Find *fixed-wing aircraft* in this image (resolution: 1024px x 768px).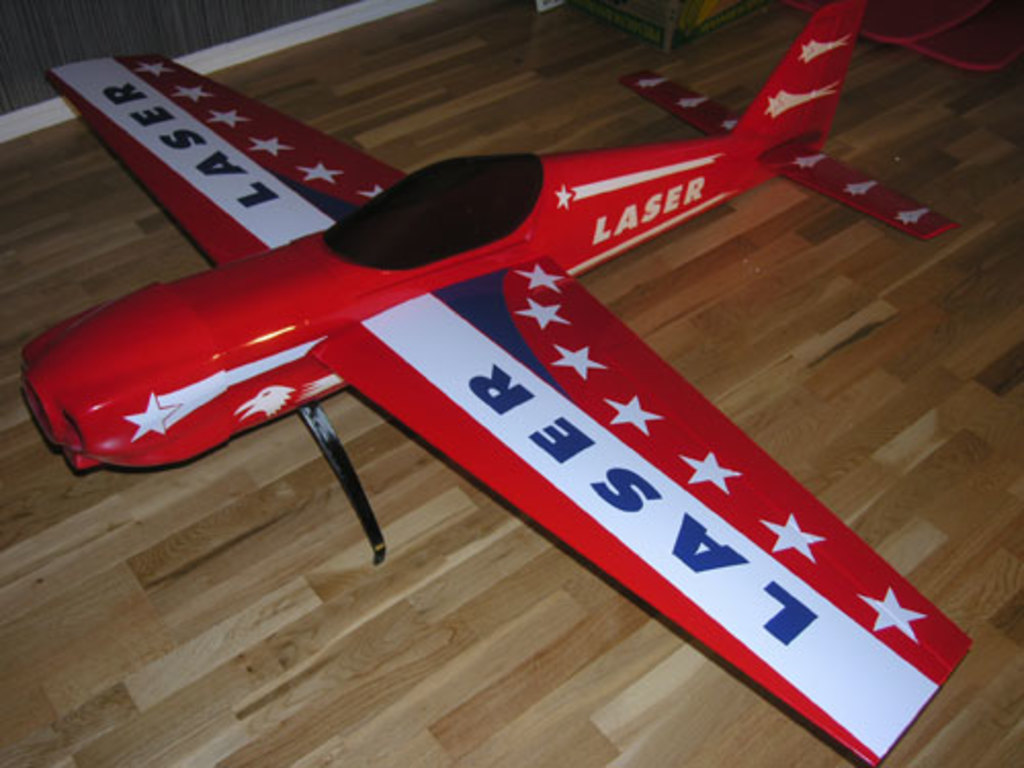
8 0 975 766.
